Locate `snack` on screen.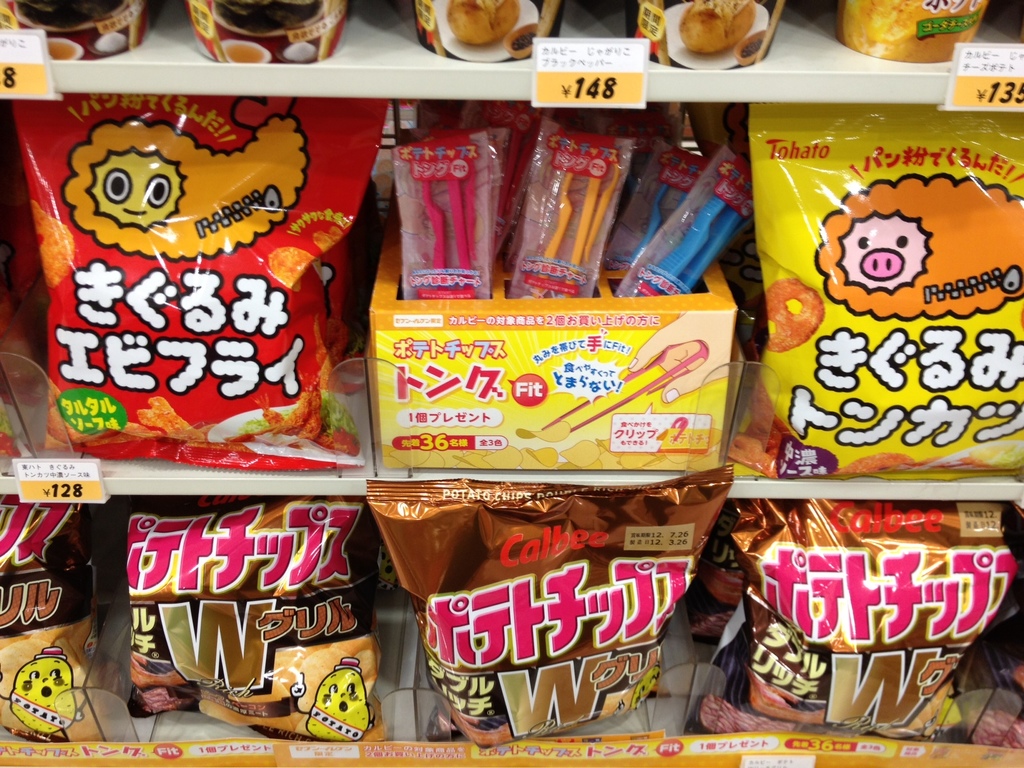
On screen at {"left": 267, "top": 248, "right": 310, "bottom": 292}.
